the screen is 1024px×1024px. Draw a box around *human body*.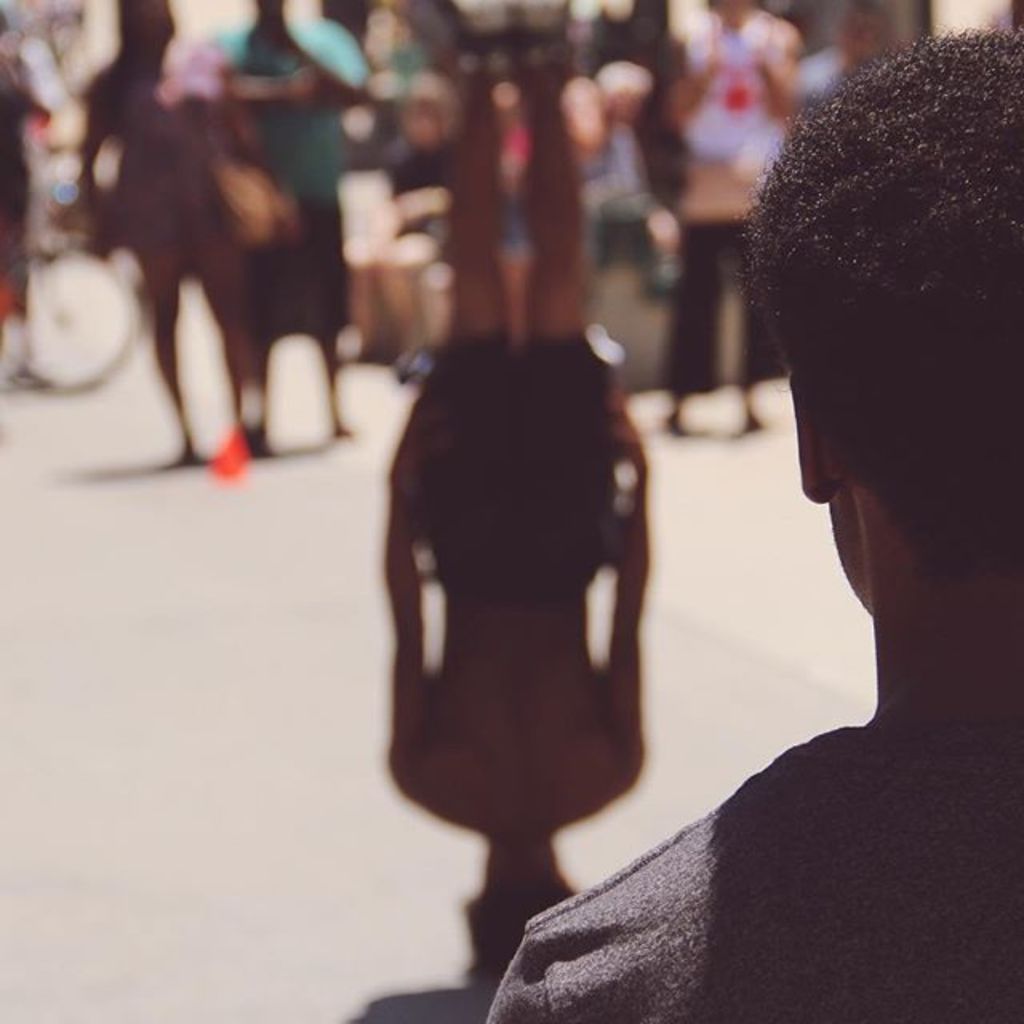
crop(656, 0, 802, 445).
